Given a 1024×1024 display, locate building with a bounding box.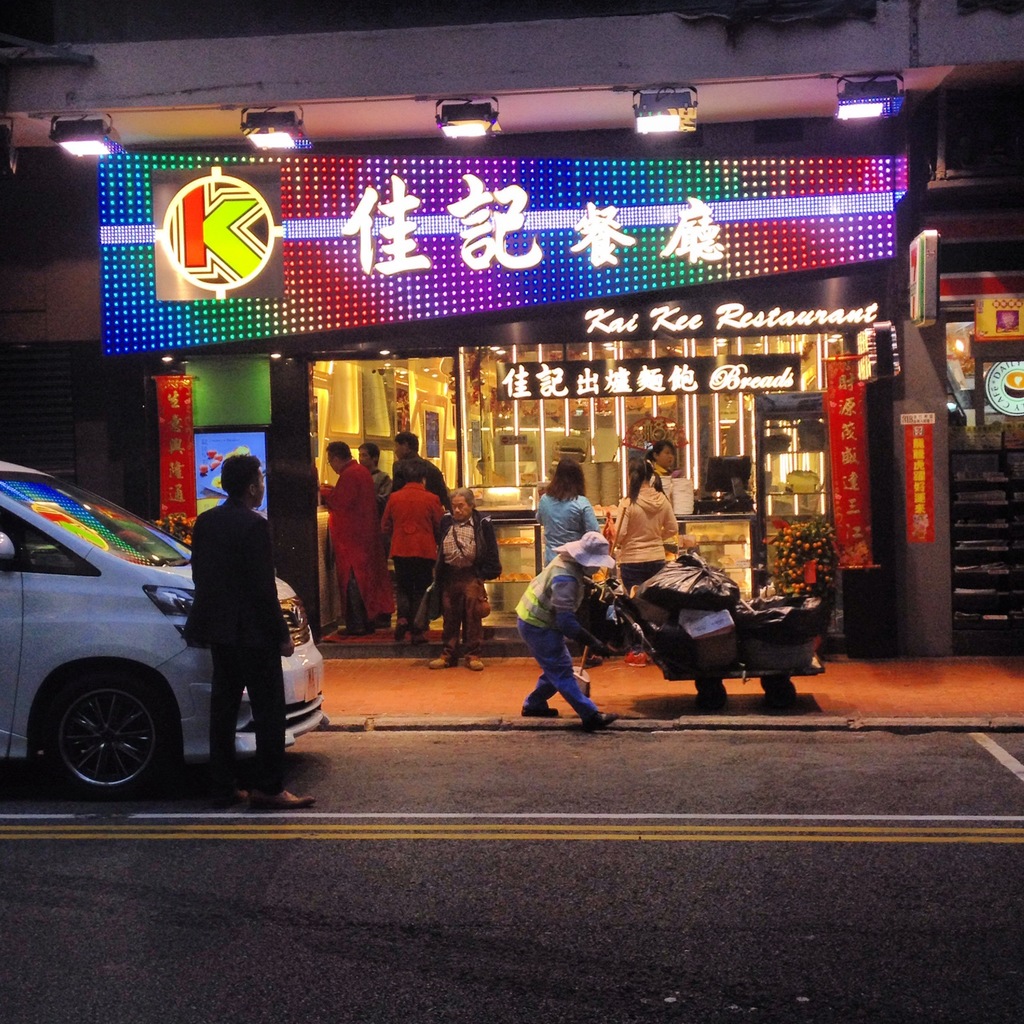
Located: bbox(0, 0, 1023, 662).
